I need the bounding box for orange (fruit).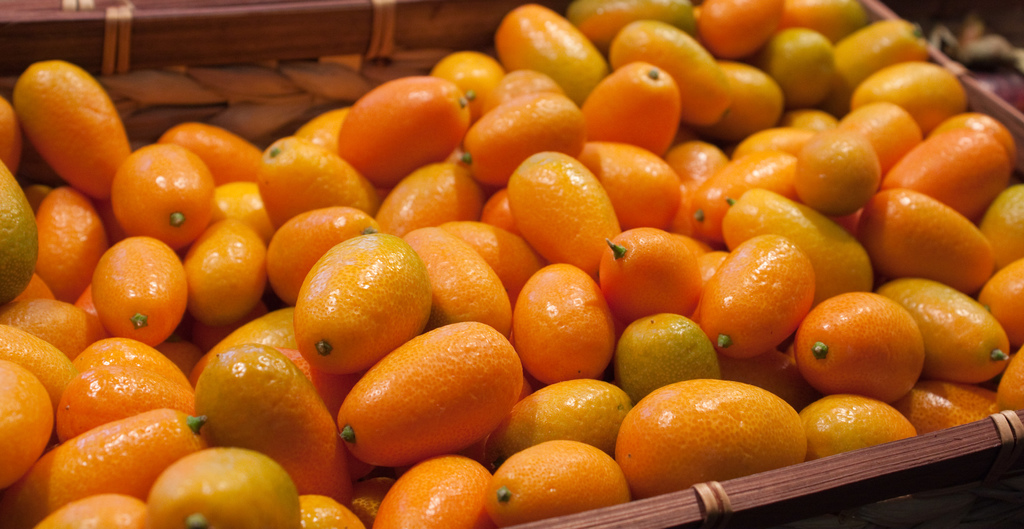
Here it is: l=0, t=364, r=55, b=491.
